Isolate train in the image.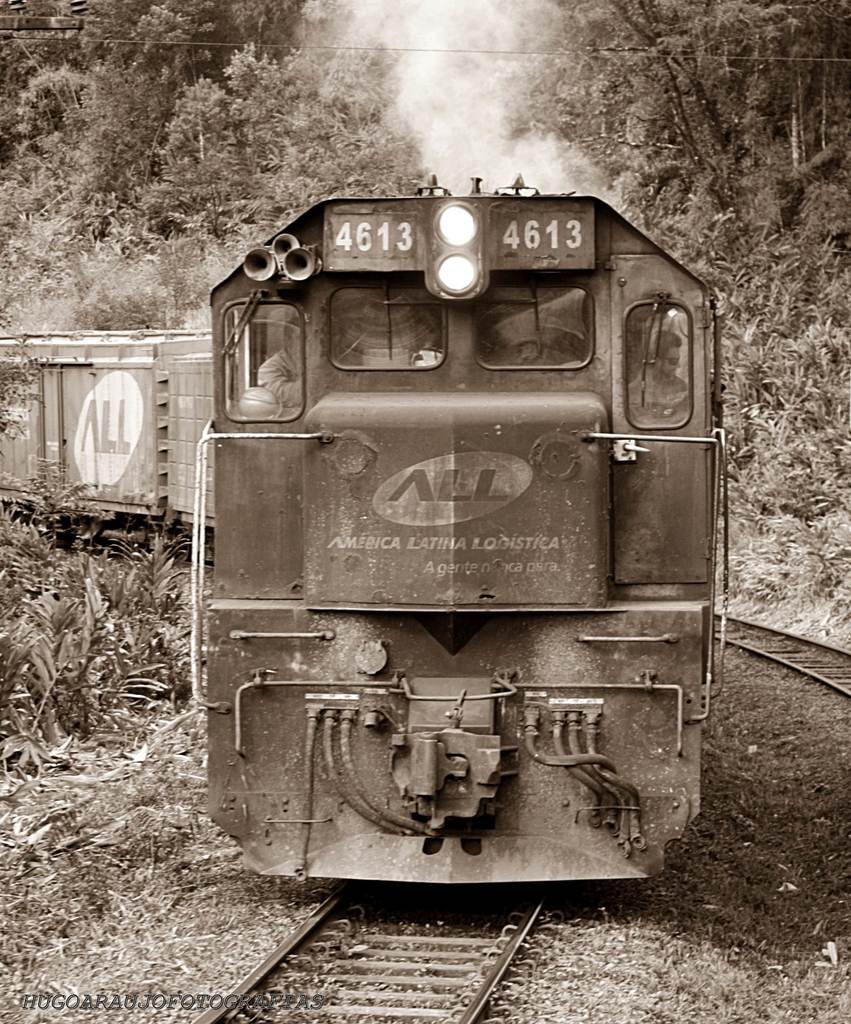
Isolated region: (x1=0, y1=168, x2=732, y2=894).
